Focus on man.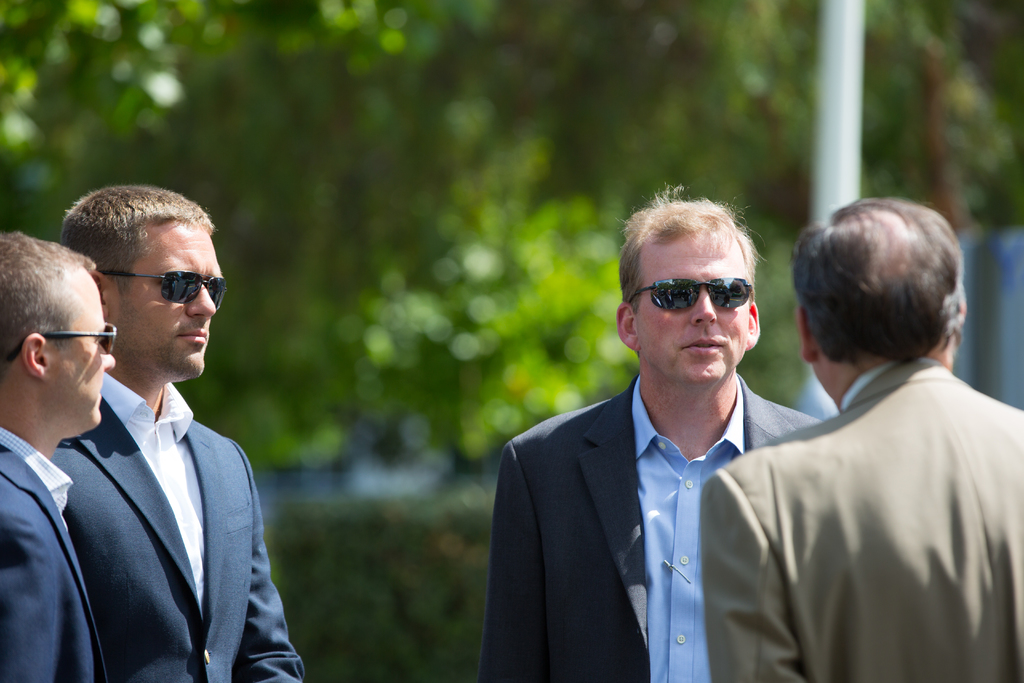
Focused at l=699, t=197, r=1023, b=682.
